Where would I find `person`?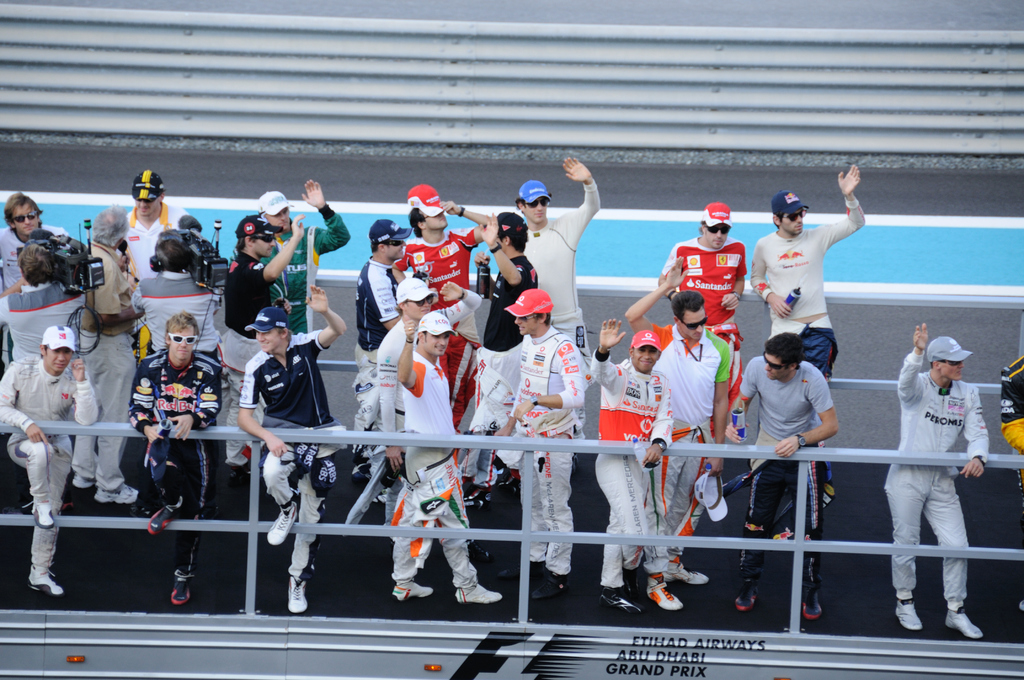
At (x1=237, y1=284, x2=348, y2=613).
